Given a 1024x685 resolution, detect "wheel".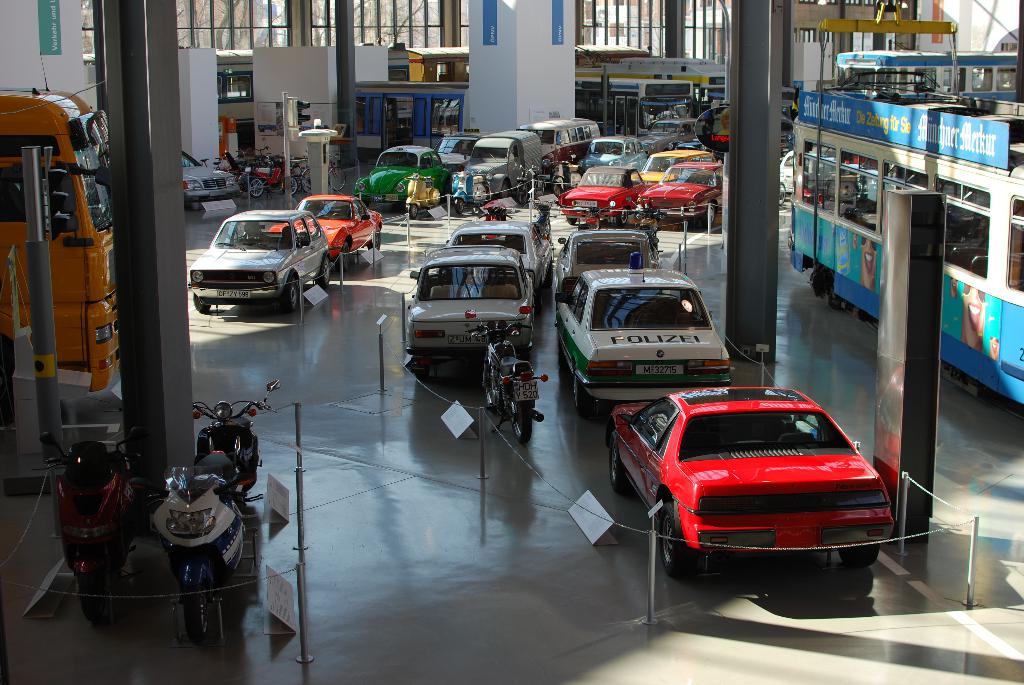
{"x1": 573, "y1": 375, "x2": 592, "y2": 414}.
